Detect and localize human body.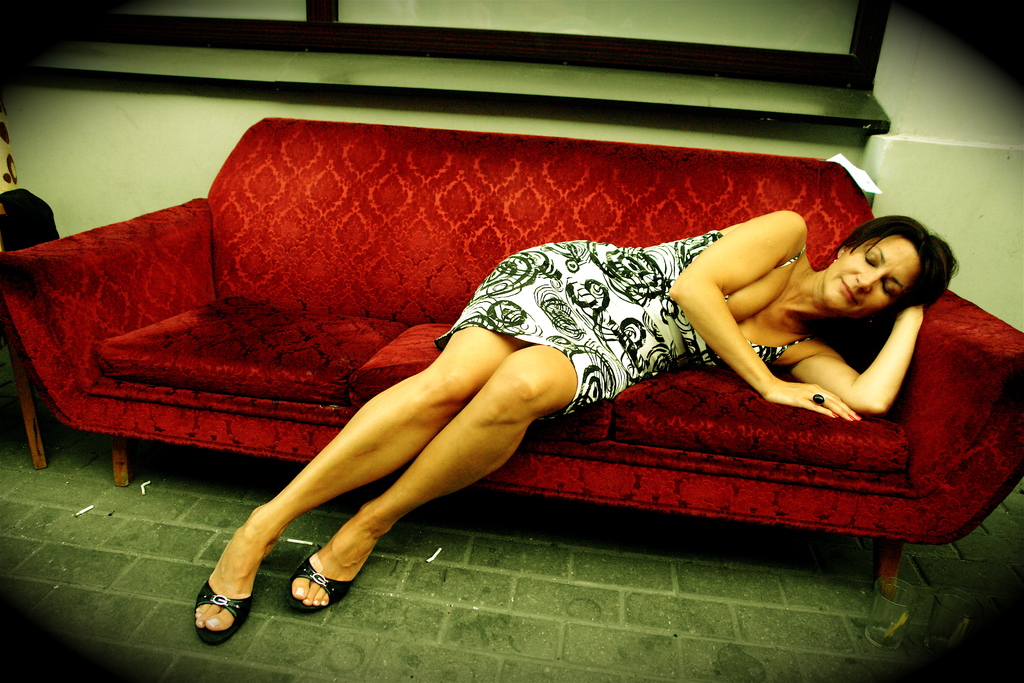
Localized at [234, 167, 948, 601].
